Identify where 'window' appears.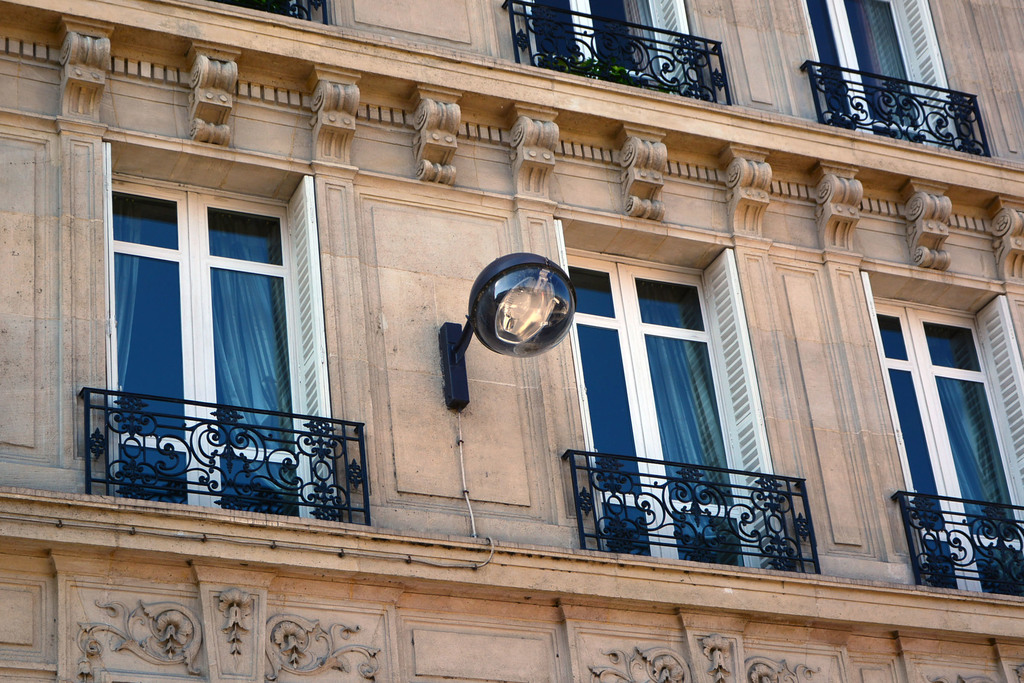
Appears at (x1=91, y1=137, x2=315, y2=492).
